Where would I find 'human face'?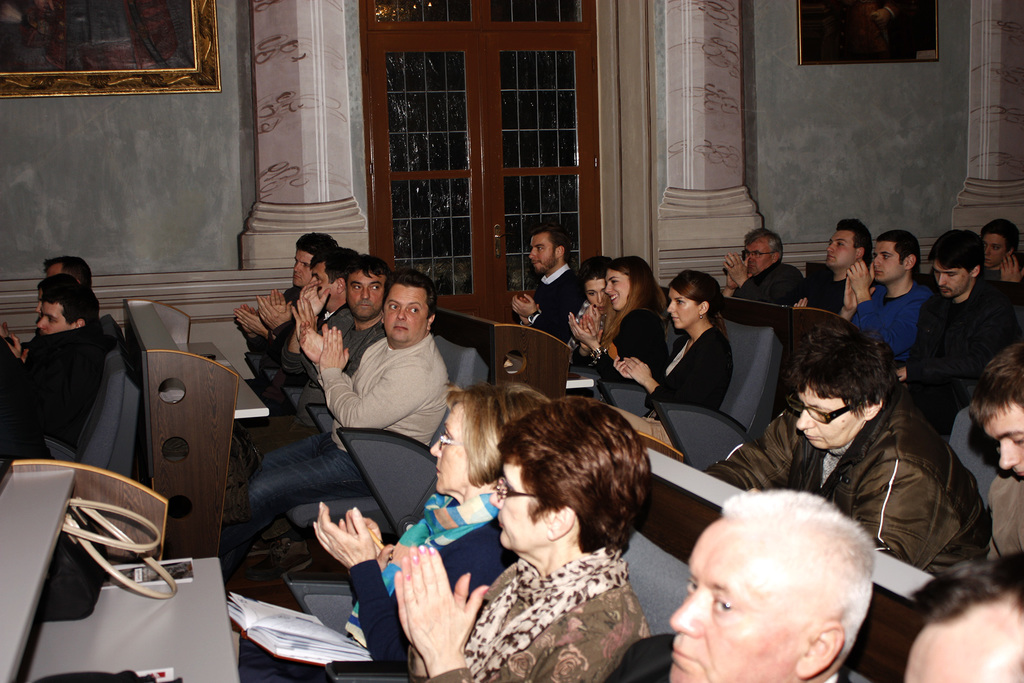
At (795,393,856,452).
